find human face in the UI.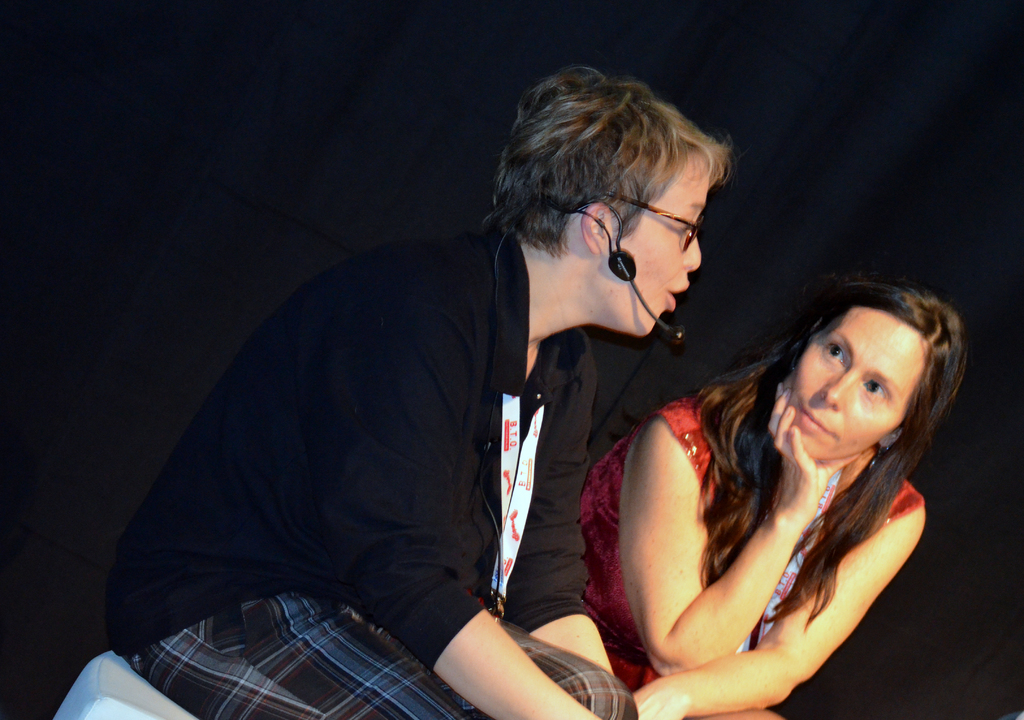
UI element at (601, 158, 705, 340).
